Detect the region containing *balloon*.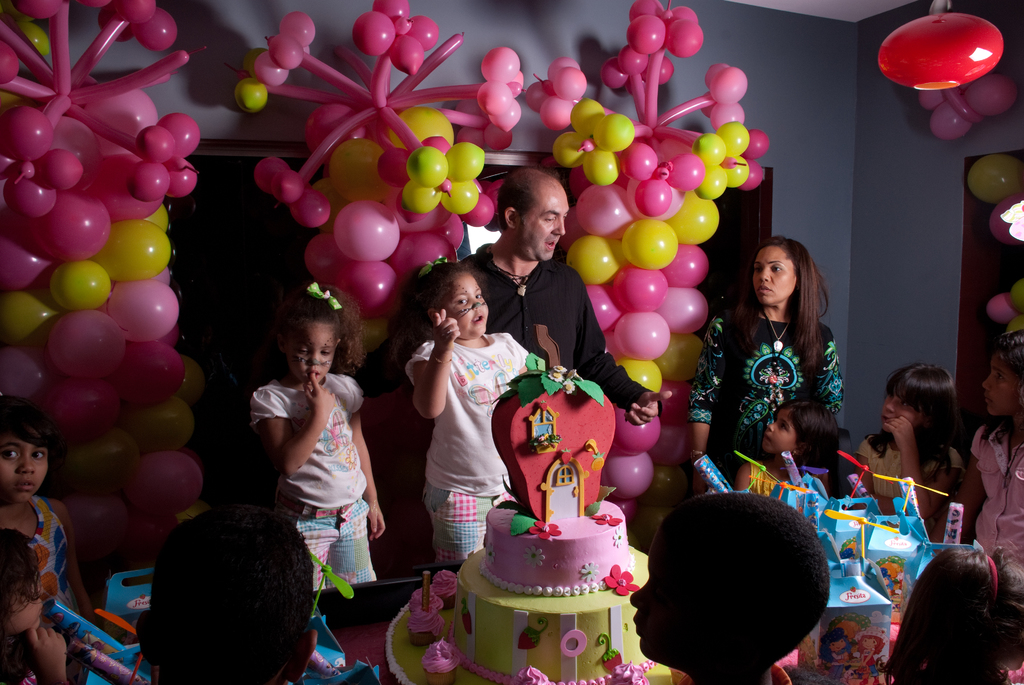
region(568, 166, 589, 193).
